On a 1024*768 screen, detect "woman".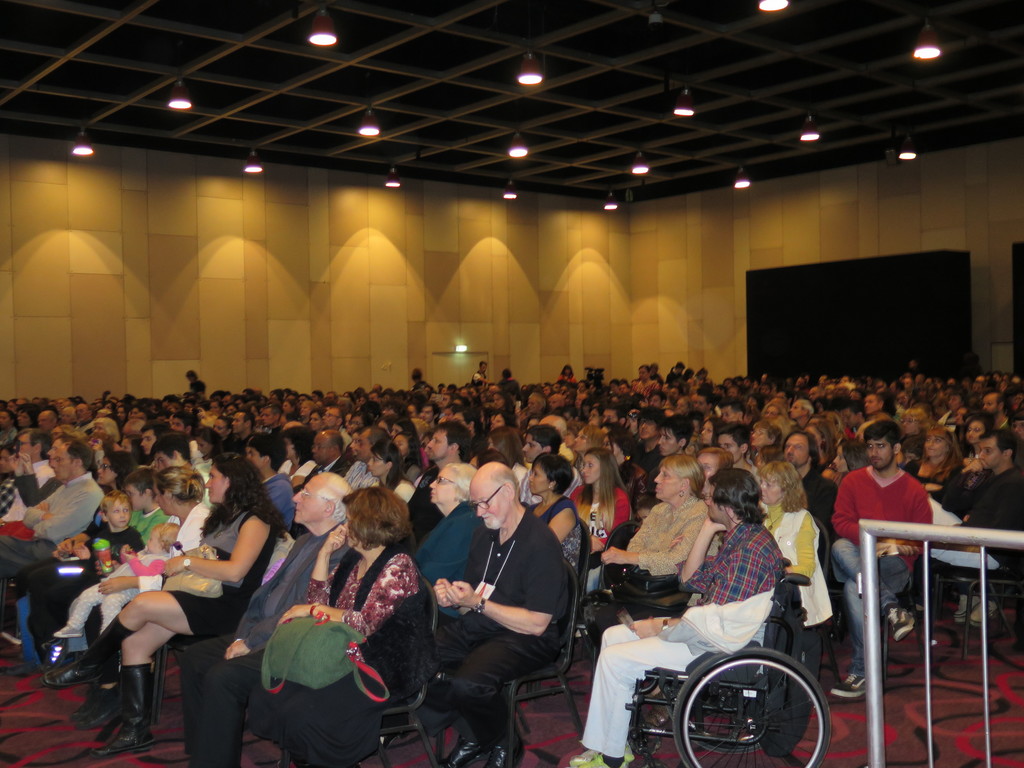
left=287, top=397, right=295, bottom=413.
